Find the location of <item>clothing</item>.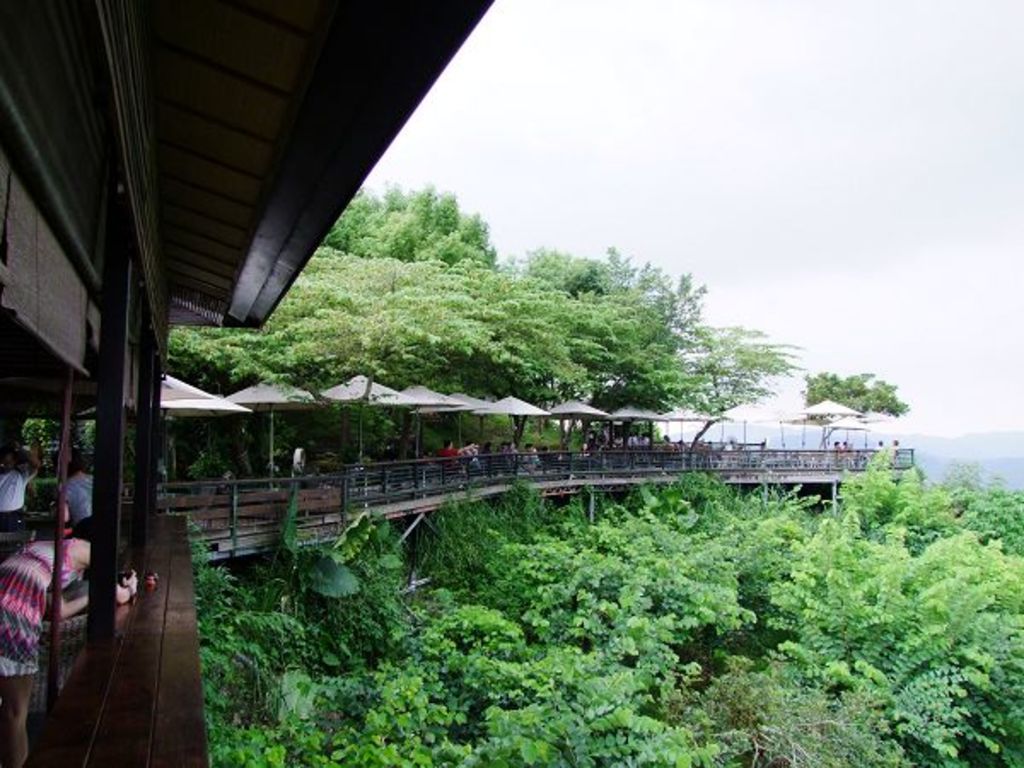
Location: <box>439,444,461,468</box>.
